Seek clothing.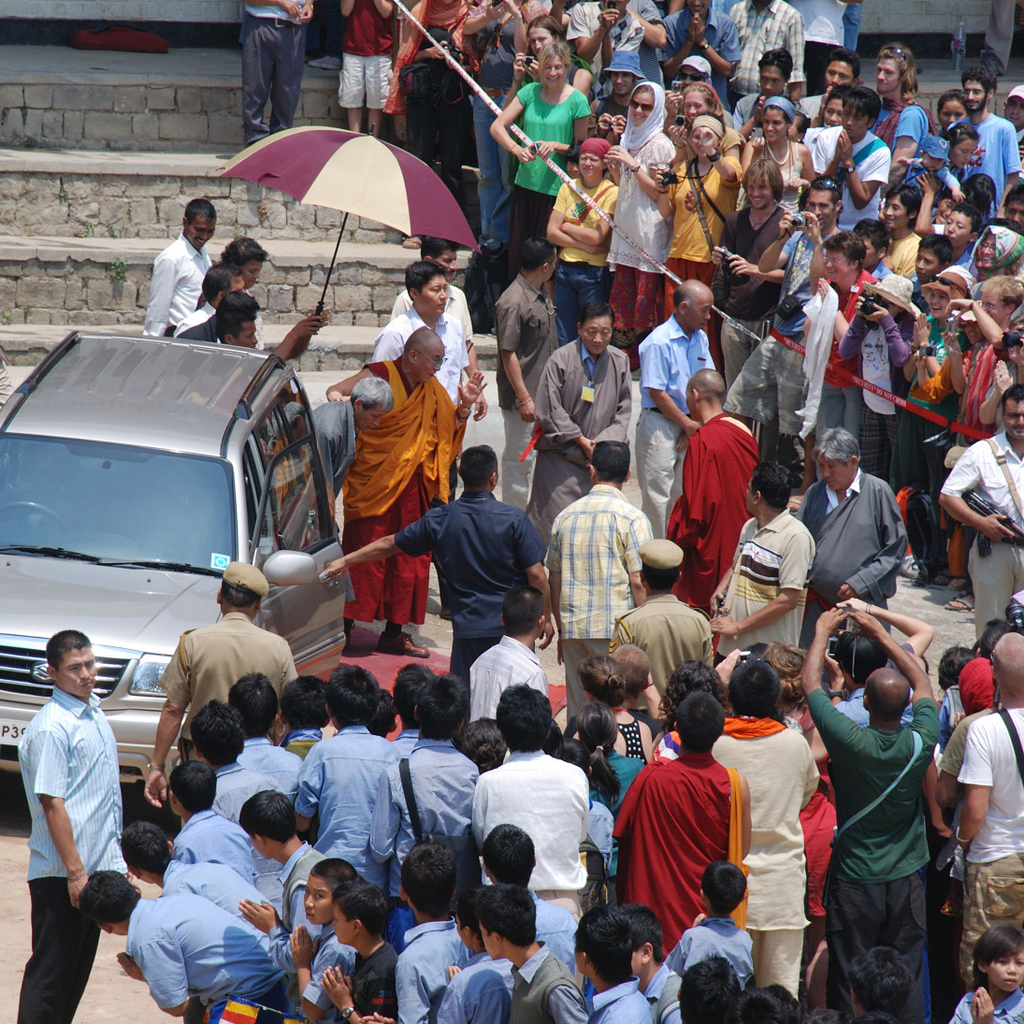
{"left": 798, "top": 92, "right": 831, "bottom": 134}.
